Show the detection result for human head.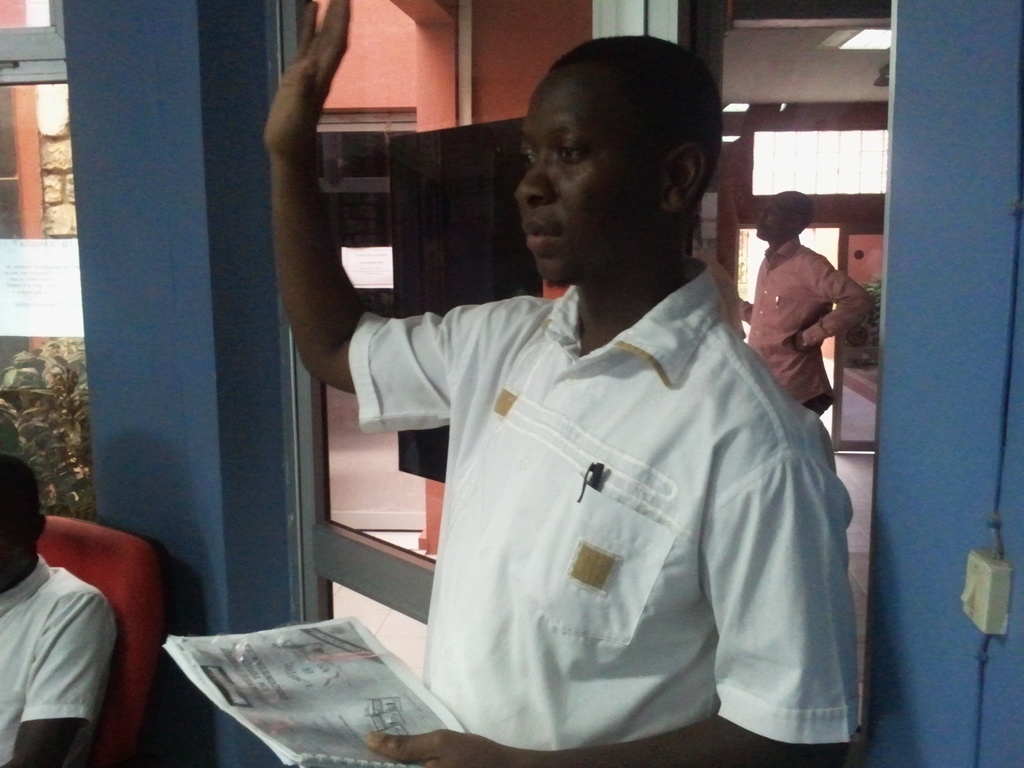
[752, 189, 816, 242].
